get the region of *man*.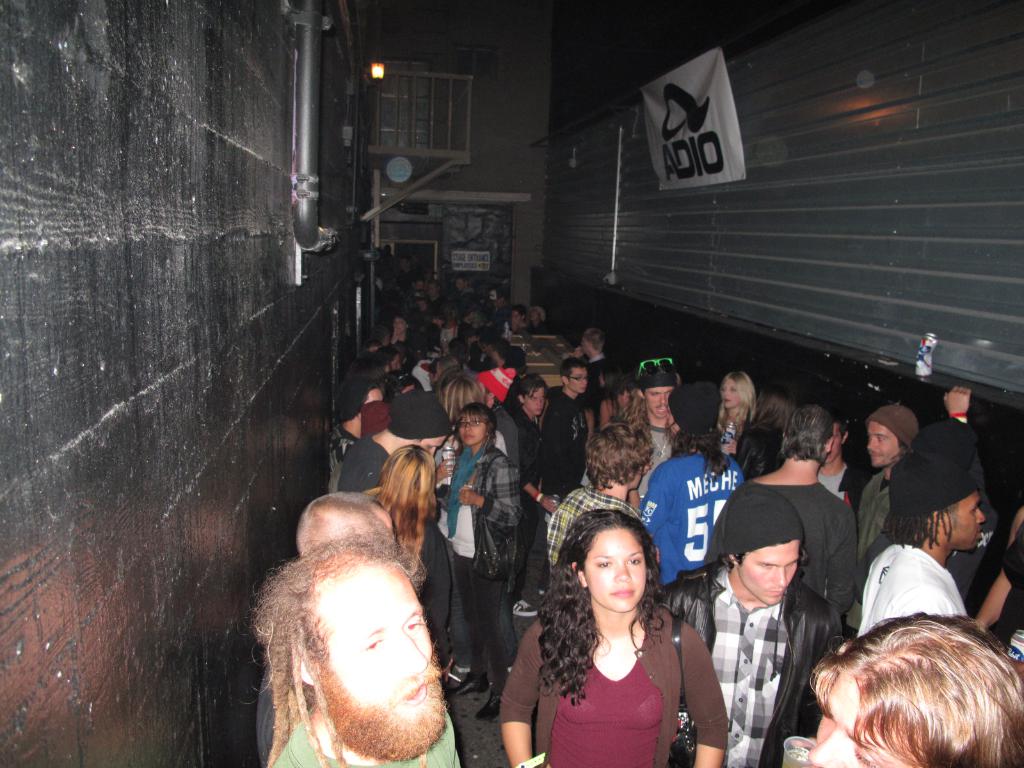
box(253, 489, 401, 764).
